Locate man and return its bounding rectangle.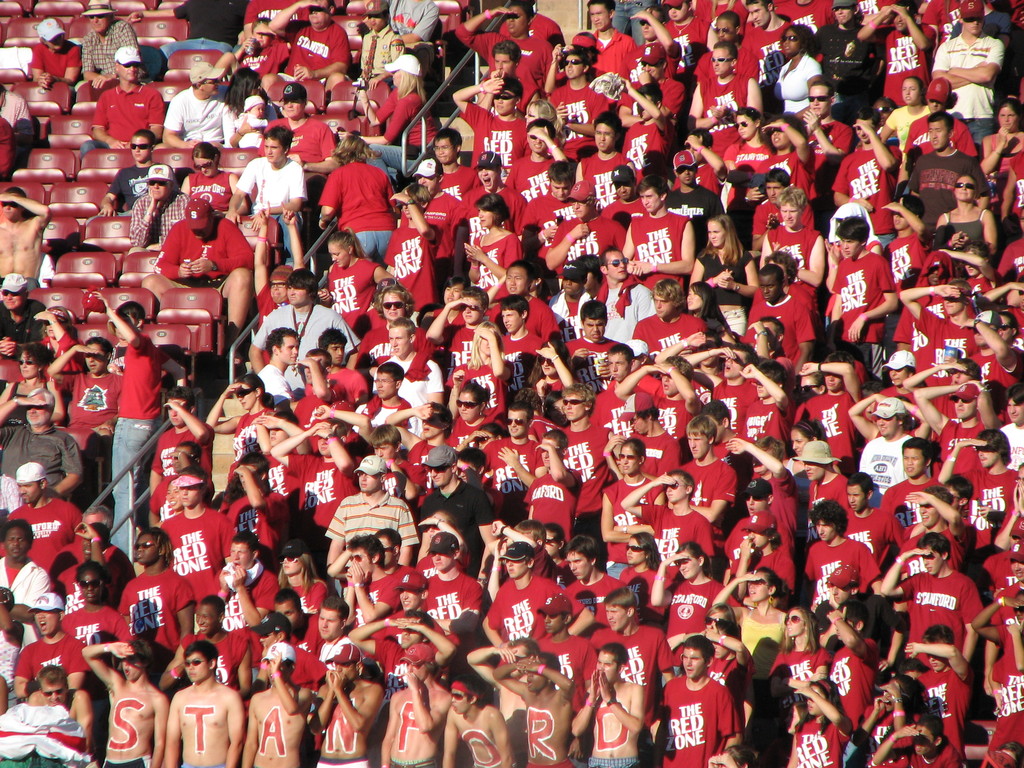
region(650, 637, 738, 767).
